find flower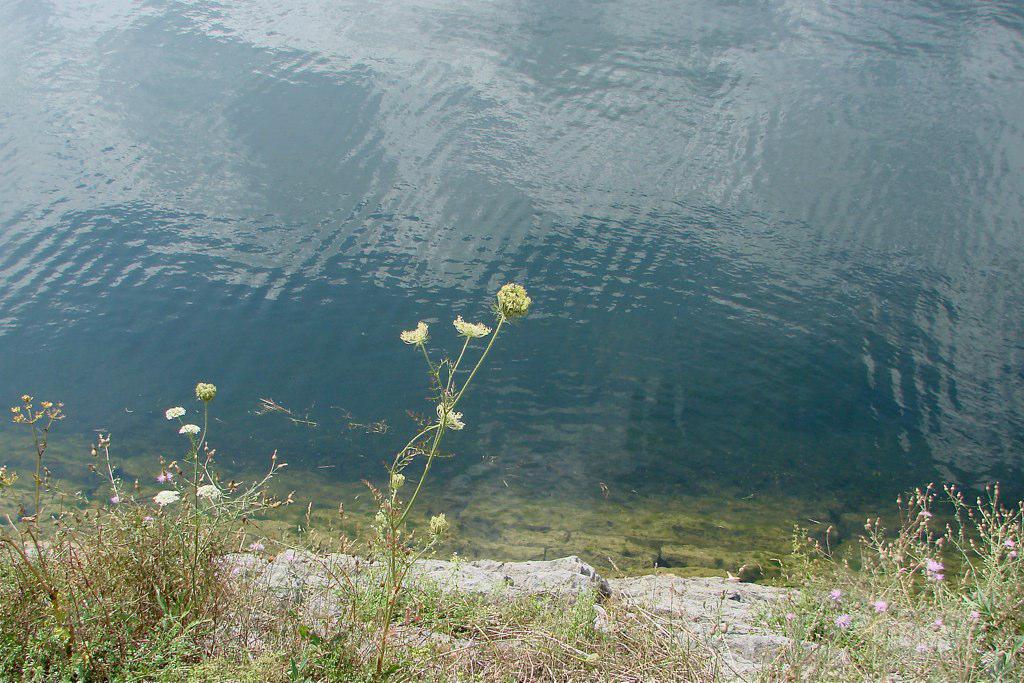
[x1=195, y1=379, x2=218, y2=397]
